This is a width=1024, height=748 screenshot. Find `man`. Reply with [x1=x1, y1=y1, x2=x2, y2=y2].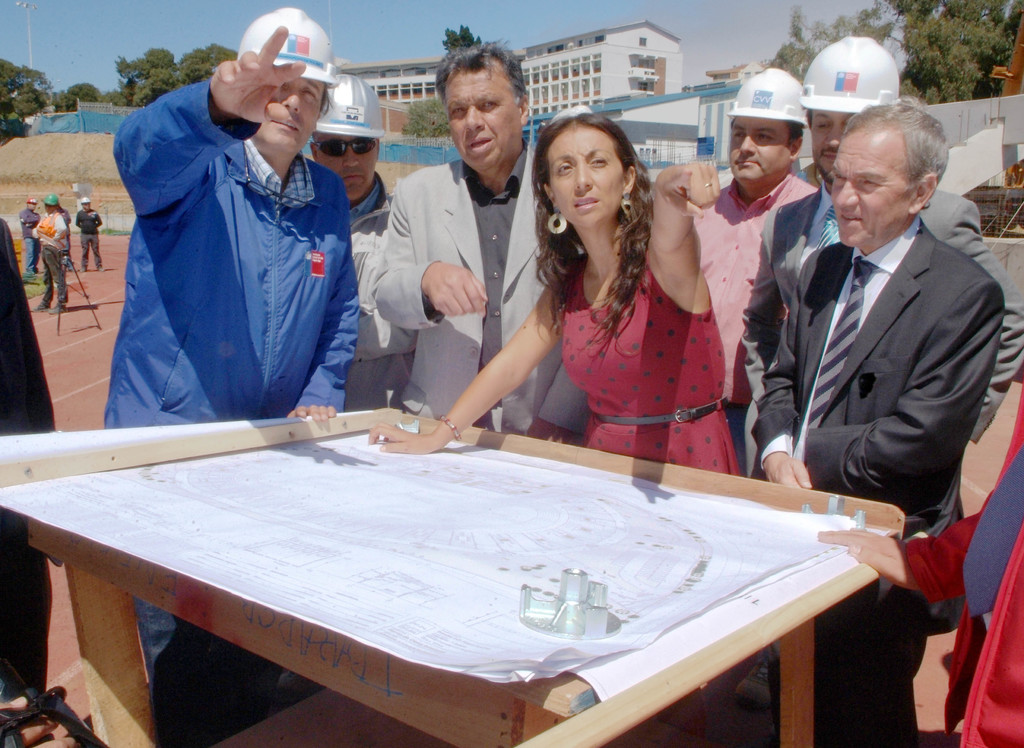
[x1=362, y1=63, x2=542, y2=426].
